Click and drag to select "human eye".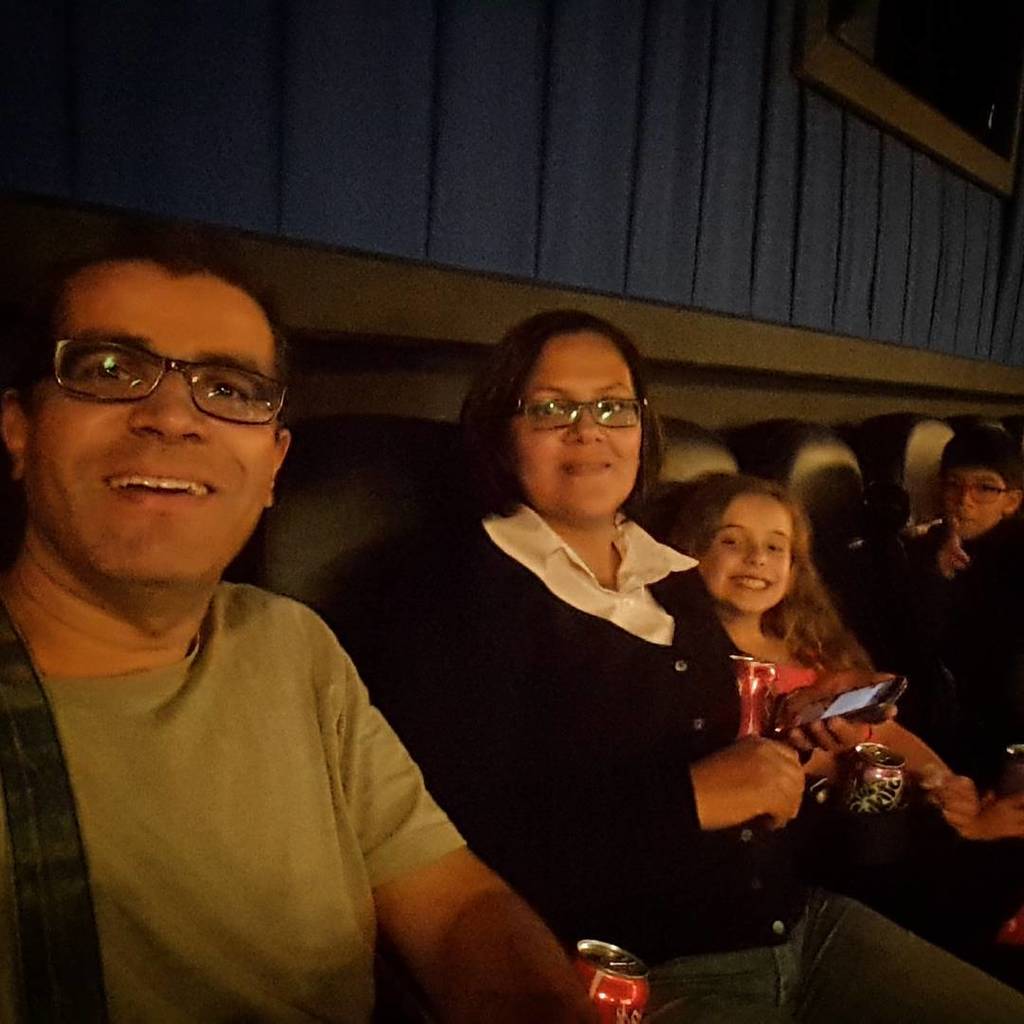
Selection: x1=721 y1=535 x2=741 y2=552.
